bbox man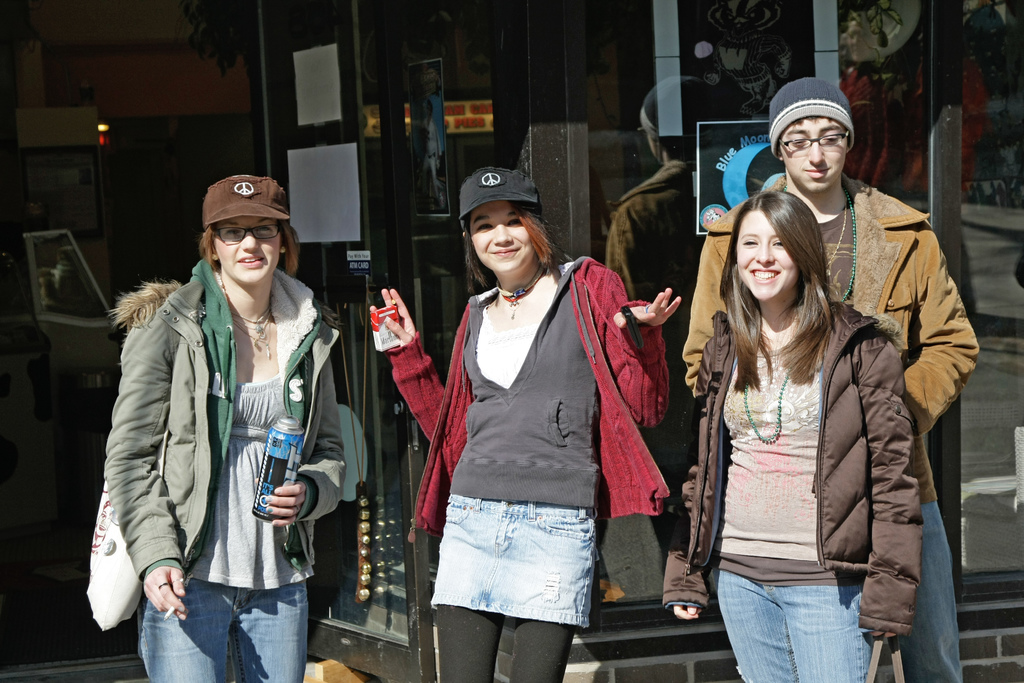
(677, 73, 981, 682)
